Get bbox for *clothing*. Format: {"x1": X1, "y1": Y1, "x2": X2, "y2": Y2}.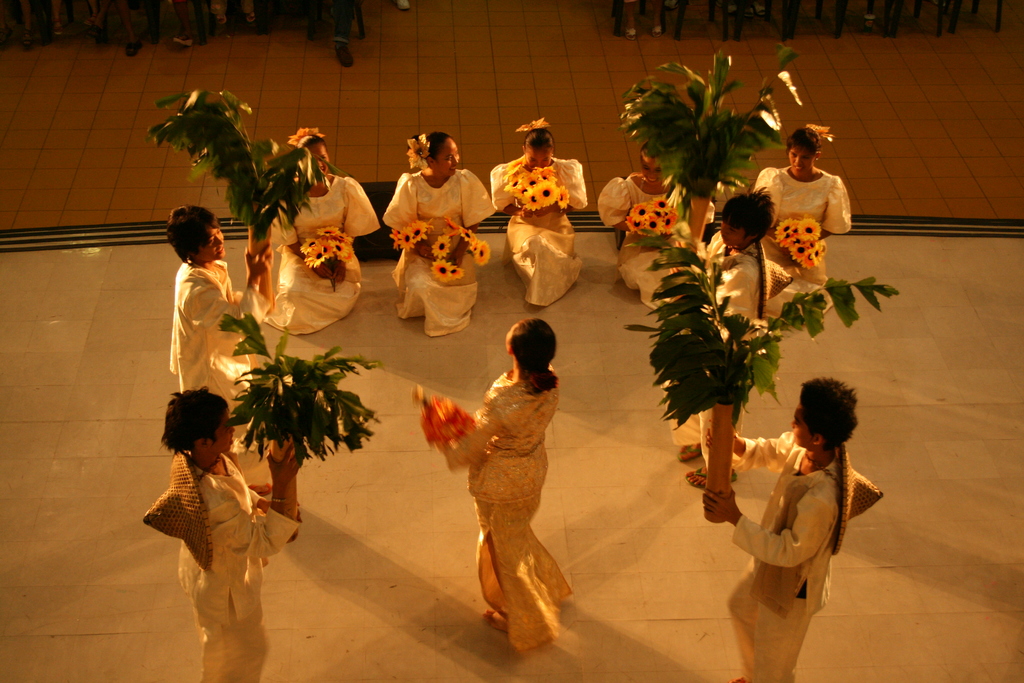
{"x1": 211, "y1": 0, "x2": 255, "y2": 19}.
